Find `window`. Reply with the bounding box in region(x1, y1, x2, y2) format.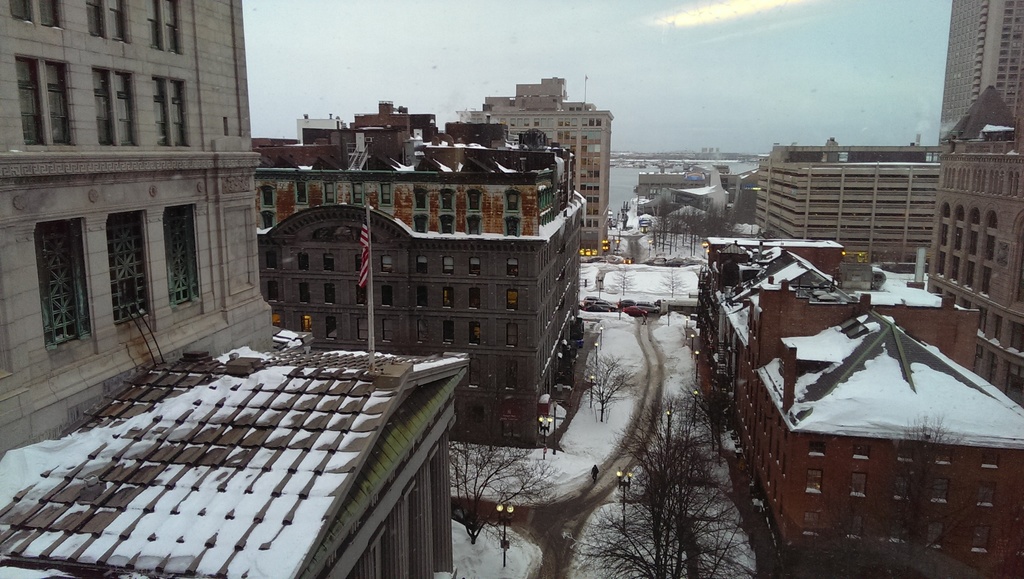
region(444, 254, 454, 274).
